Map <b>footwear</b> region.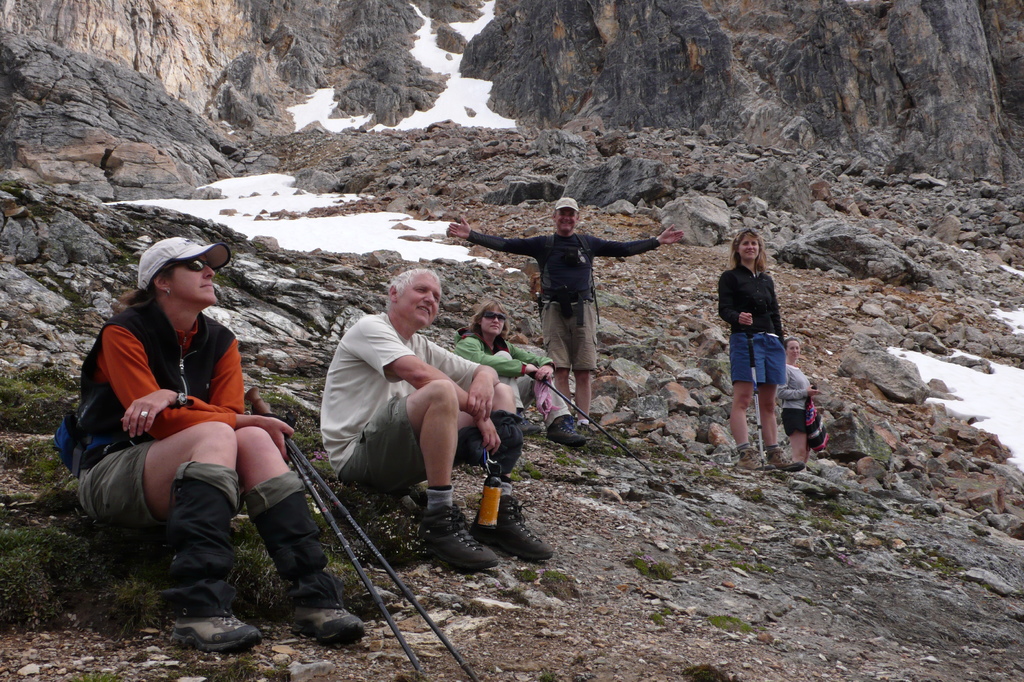
Mapped to <region>300, 606, 399, 642</region>.
